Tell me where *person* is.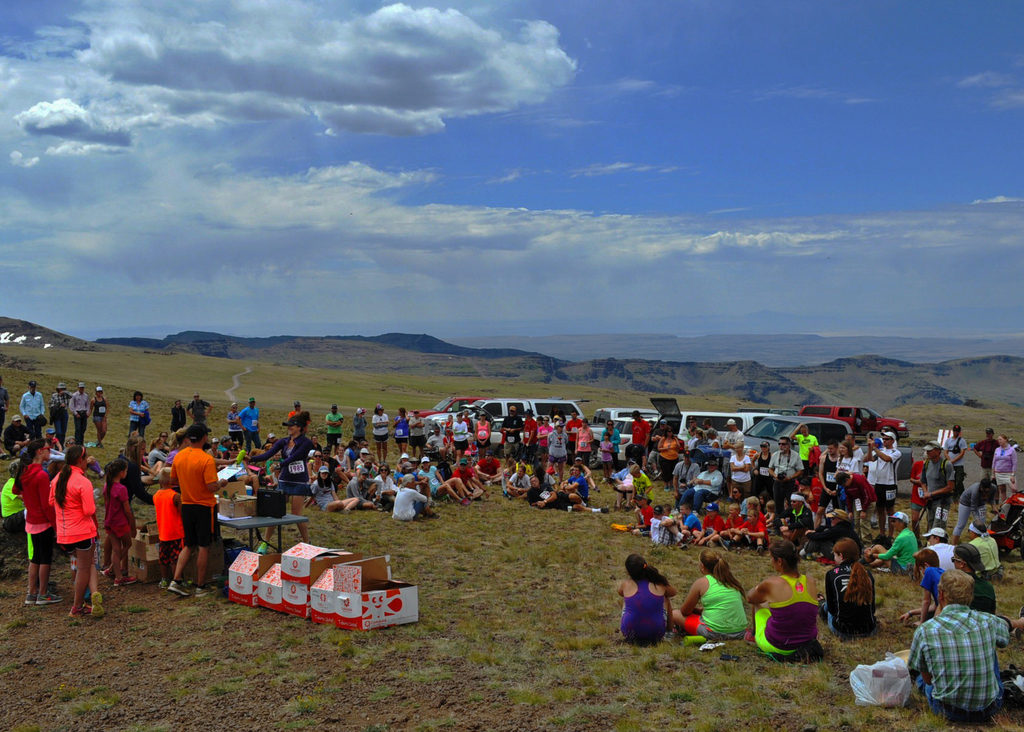
*person* is at 688/422/712/456.
